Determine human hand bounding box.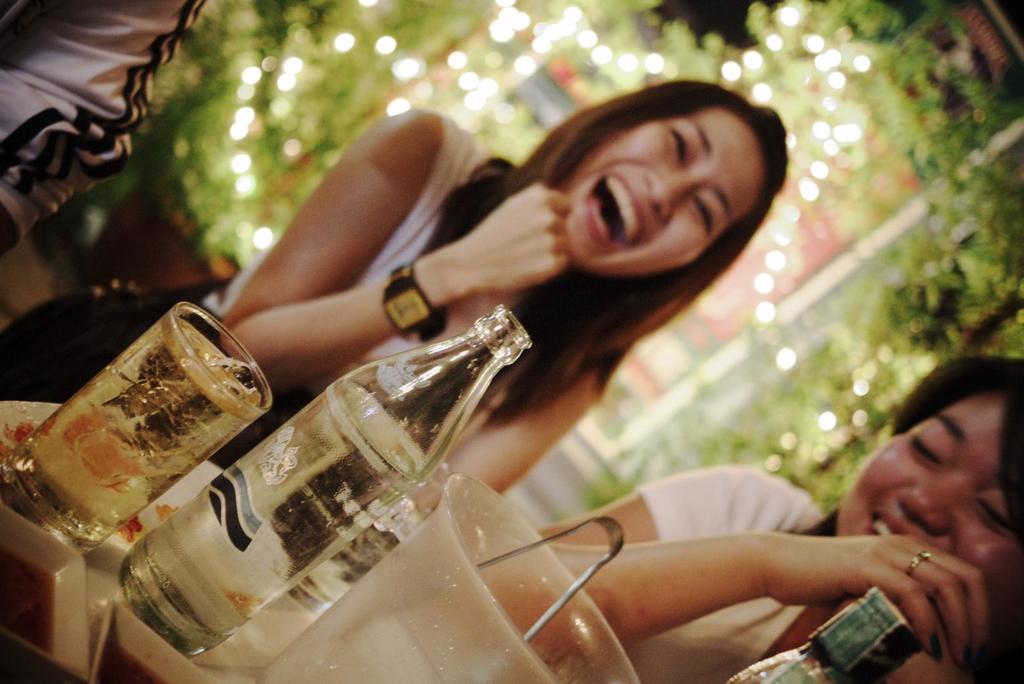
Determined: box(471, 180, 573, 294).
